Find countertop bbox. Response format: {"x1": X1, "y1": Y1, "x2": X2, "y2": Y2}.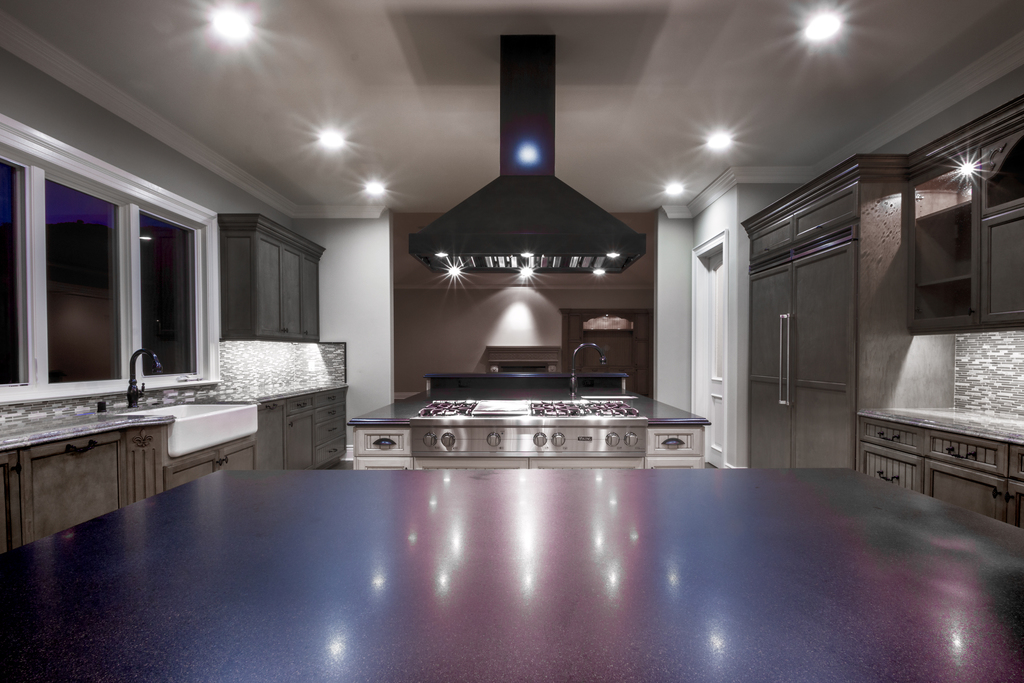
{"x1": 0, "y1": 374, "x2": 347, "y2": 559}.
